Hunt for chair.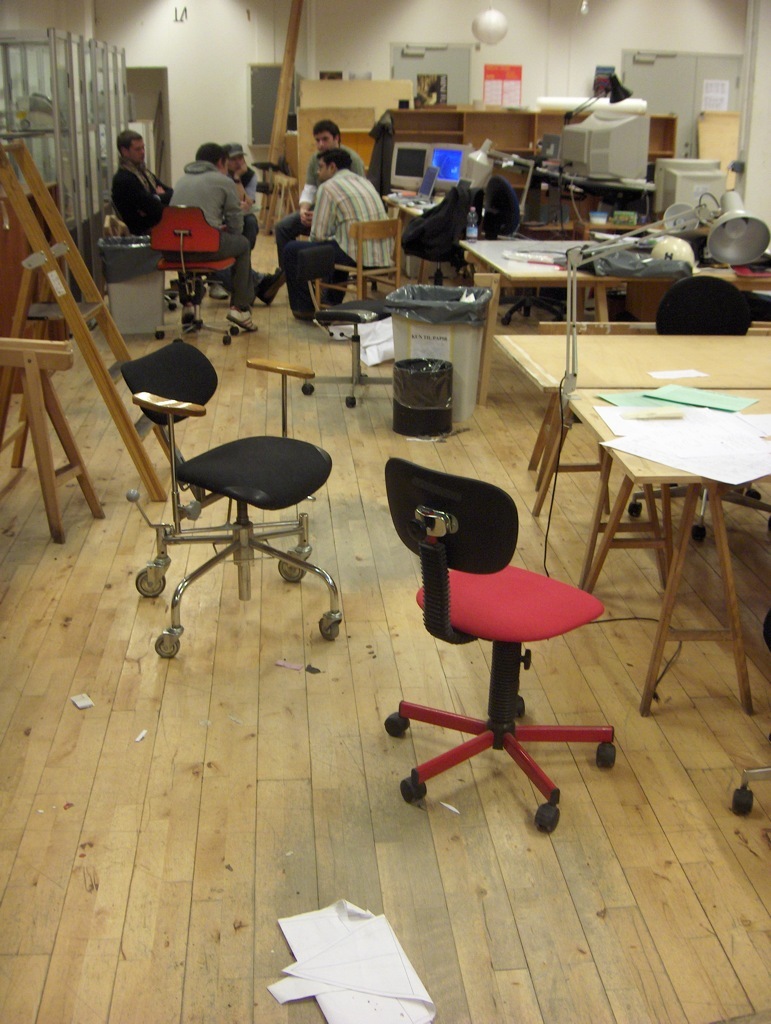
Hunted down at 386 452 620 837.
